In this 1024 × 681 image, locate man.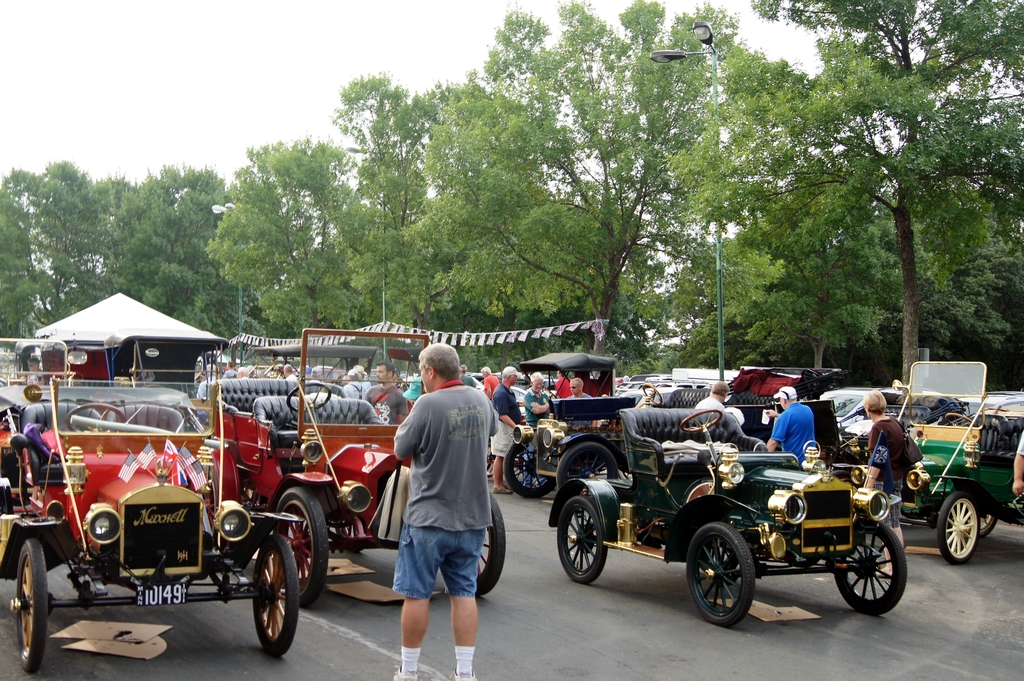
Bounding box: (368,359,410,425).
